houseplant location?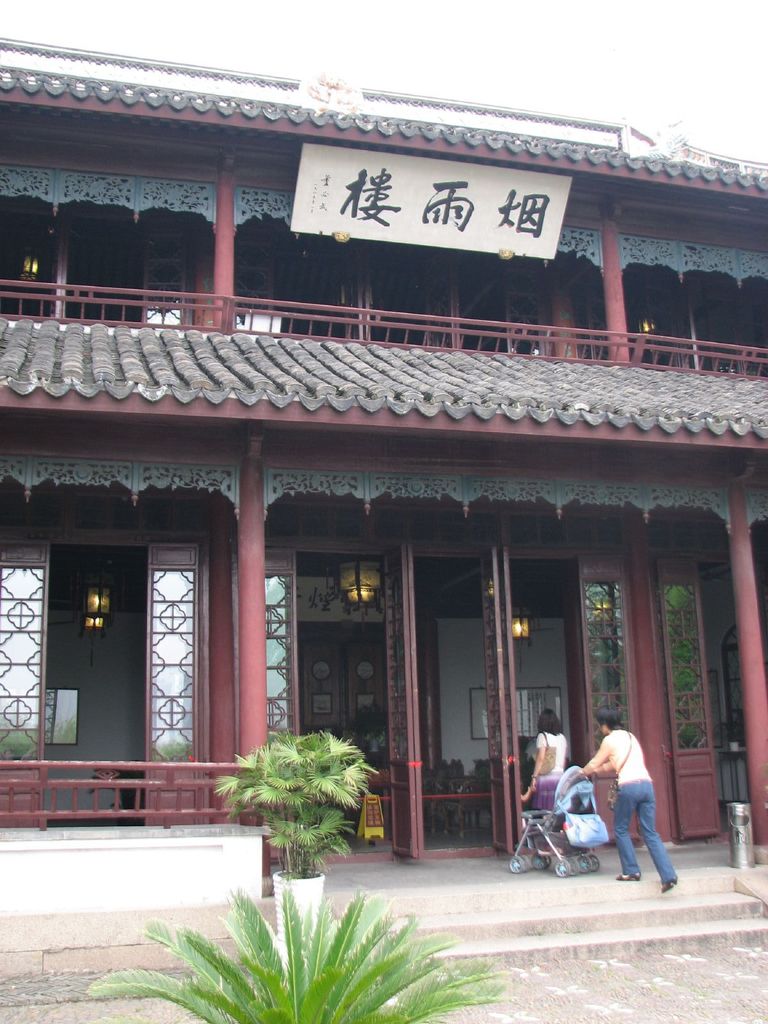
l=216, t=724, r=383, b=977
